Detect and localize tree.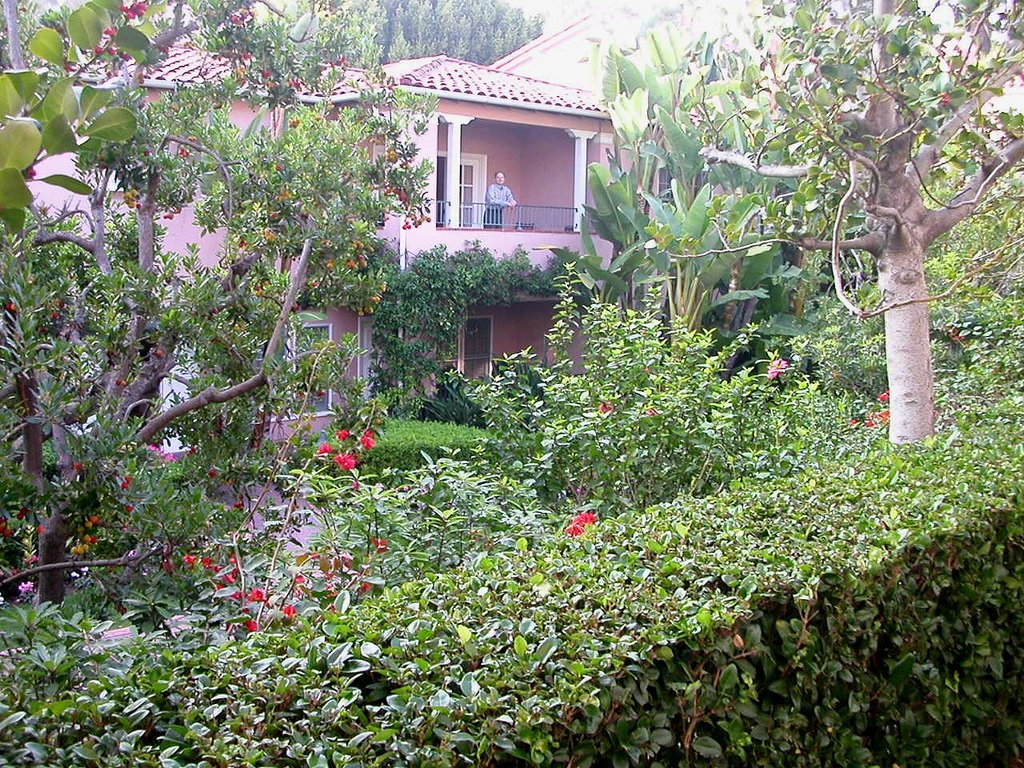
Localized at [left=458, top=334, right=576, bottom=494].
